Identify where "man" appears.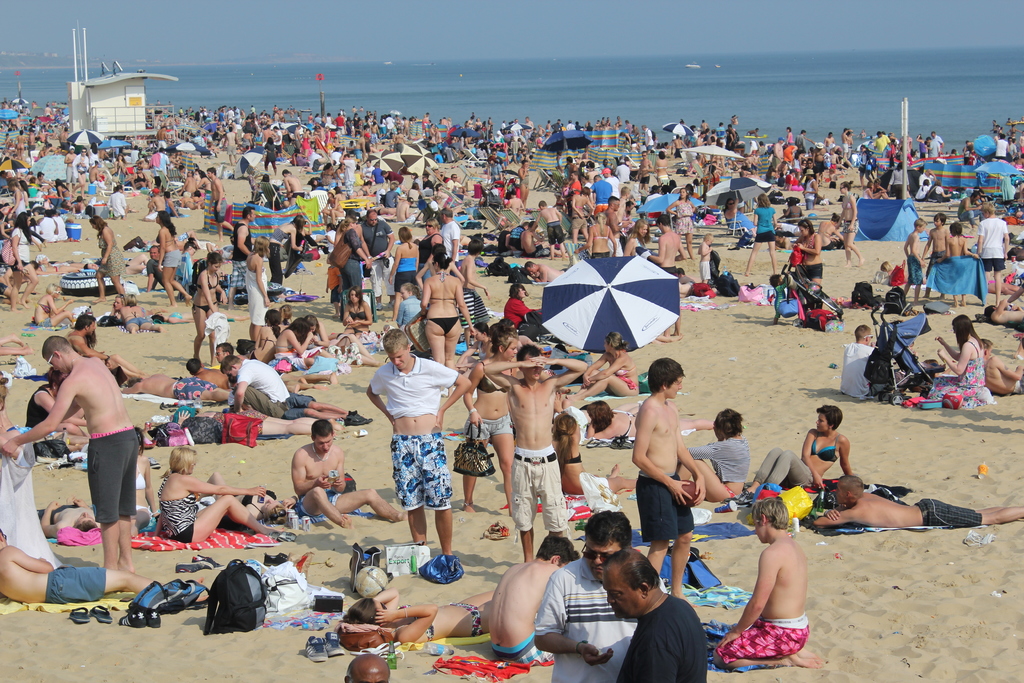
Appears at {"left": 70, "top": 140, "right": 90, "bottom": 197}.
